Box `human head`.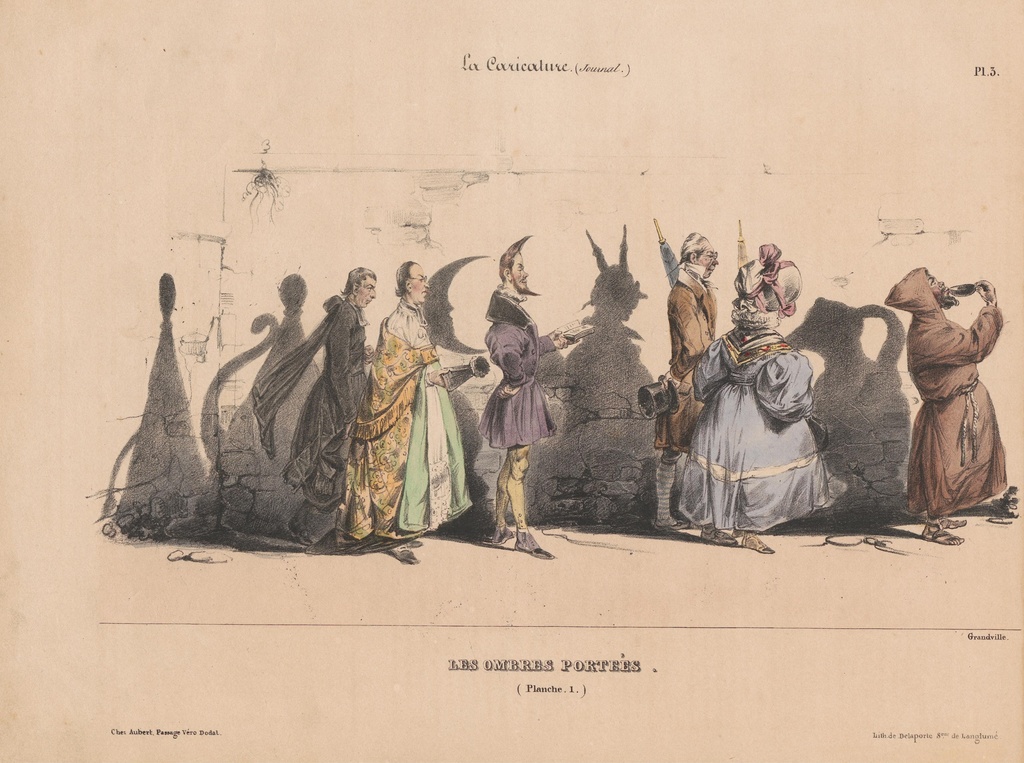
box=[495, 243, 530, 298].
